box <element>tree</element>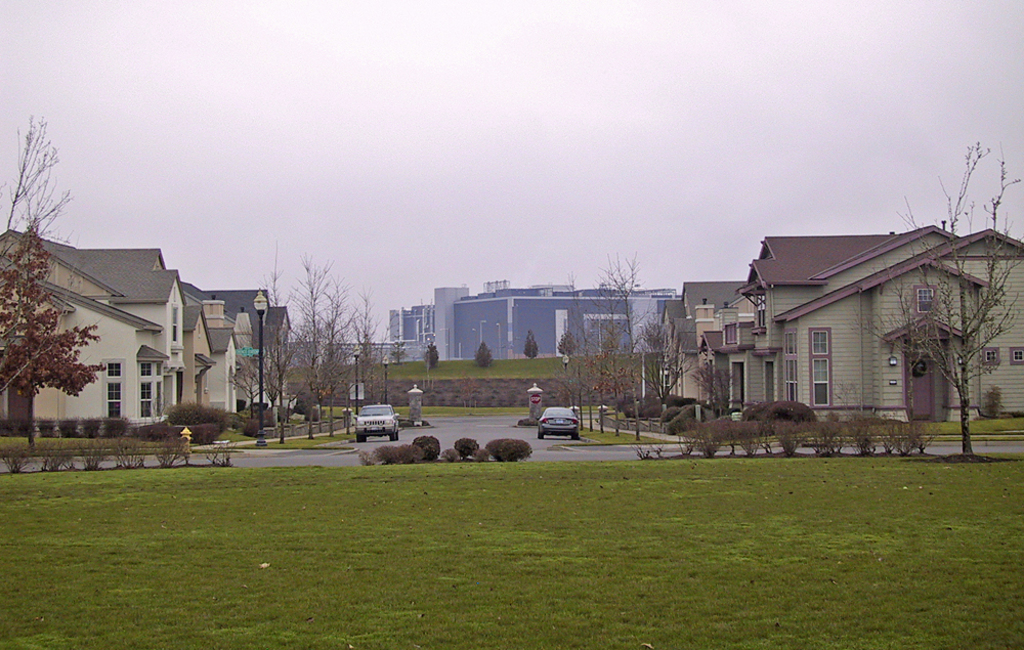
x1=0 y1=118 x2=62 y2=270
